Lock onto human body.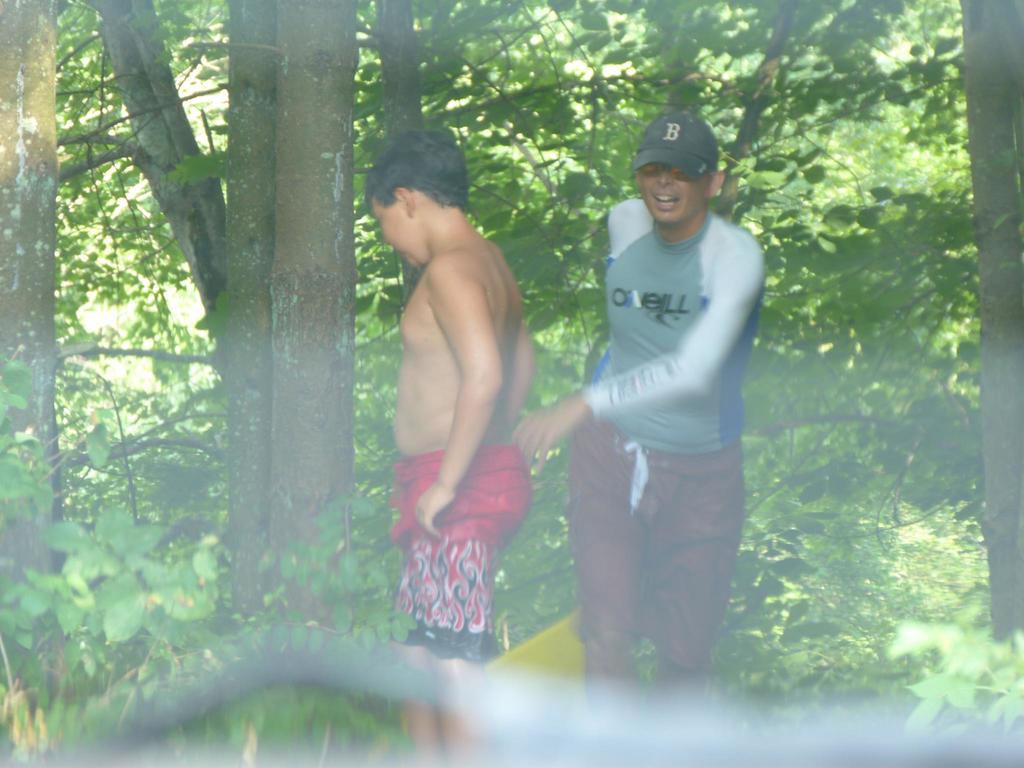
Locked: x1=595 y1=218 x2=780 y2=722.
